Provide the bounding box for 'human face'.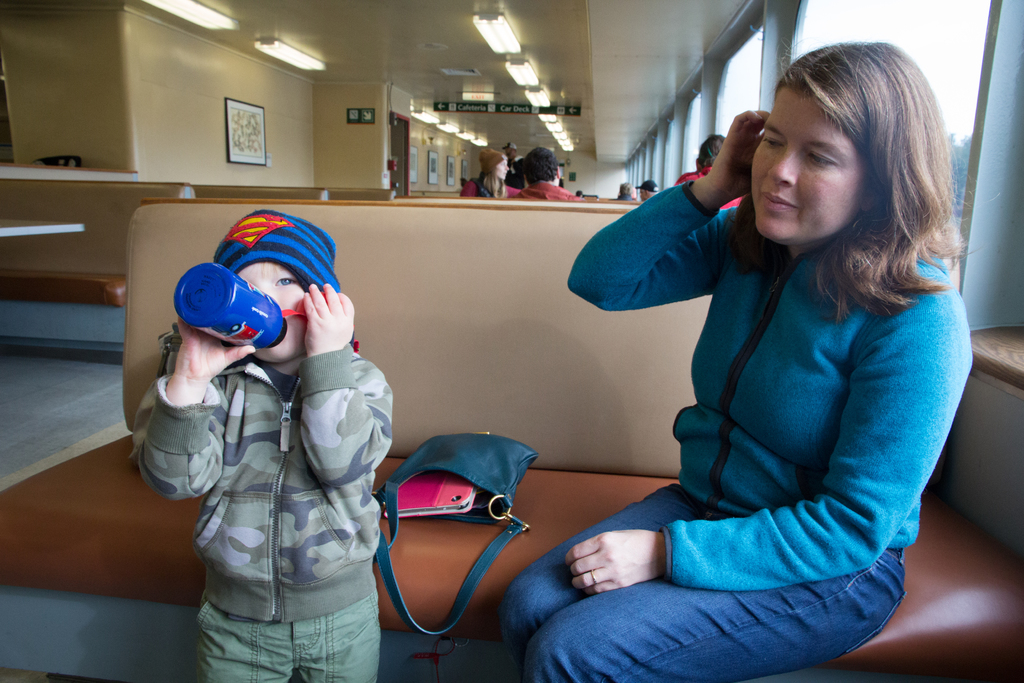
234, 261, 304, 365.
